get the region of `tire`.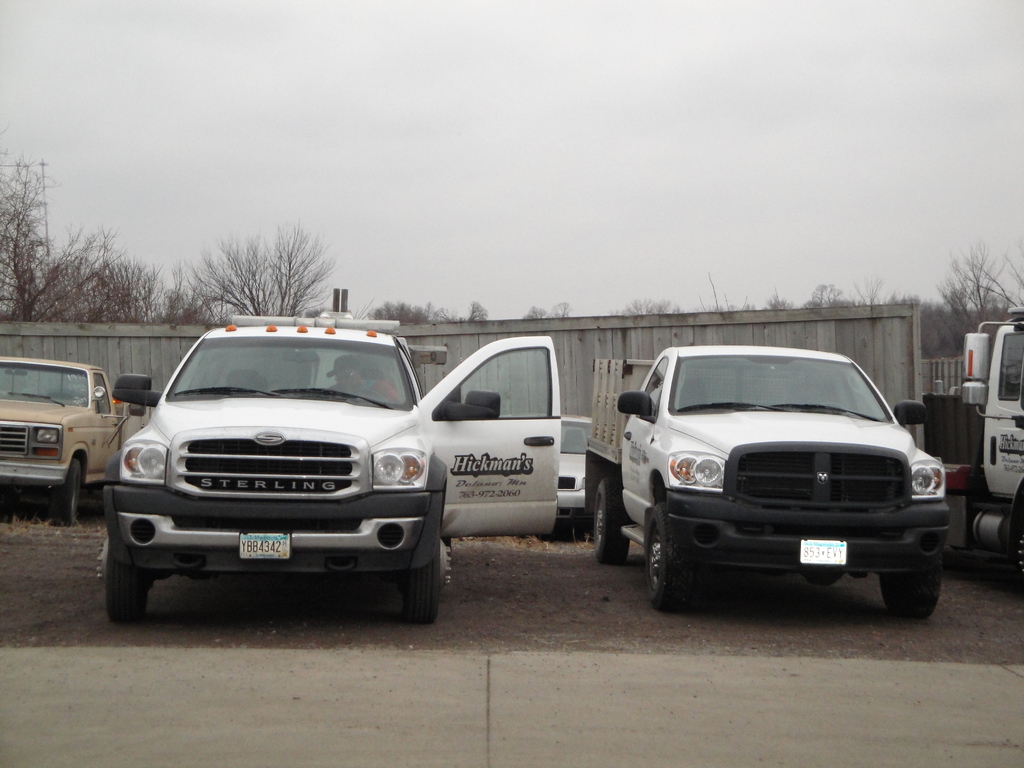
[left=575, top=504, right=591, bottom=546].
